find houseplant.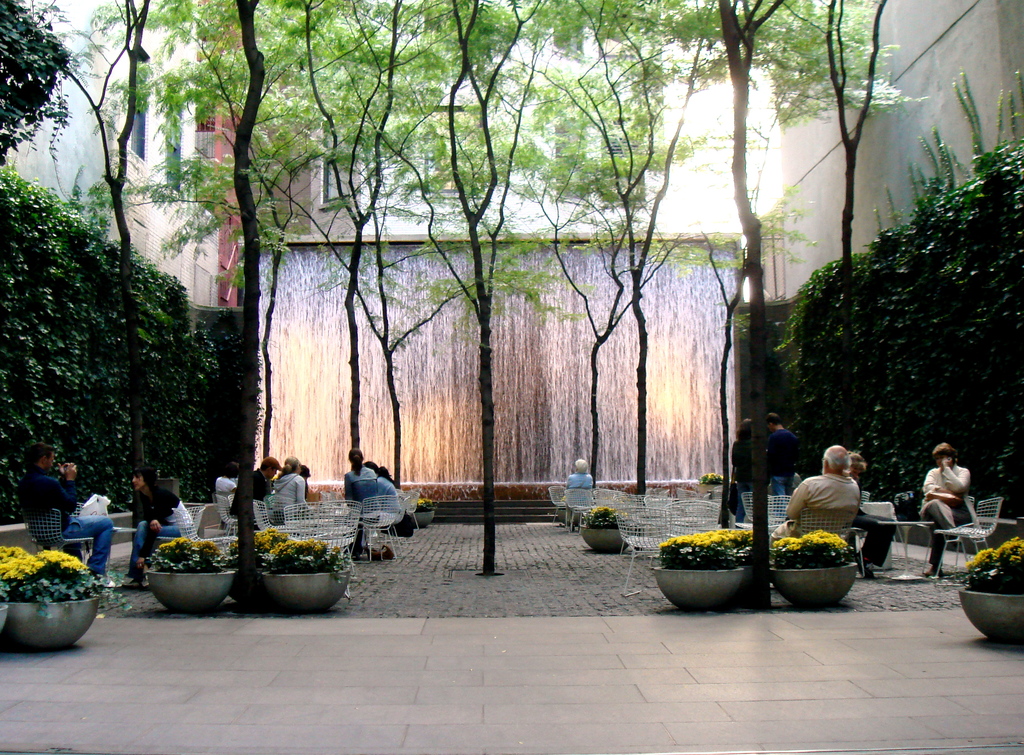
648, 524, 755, 610.
